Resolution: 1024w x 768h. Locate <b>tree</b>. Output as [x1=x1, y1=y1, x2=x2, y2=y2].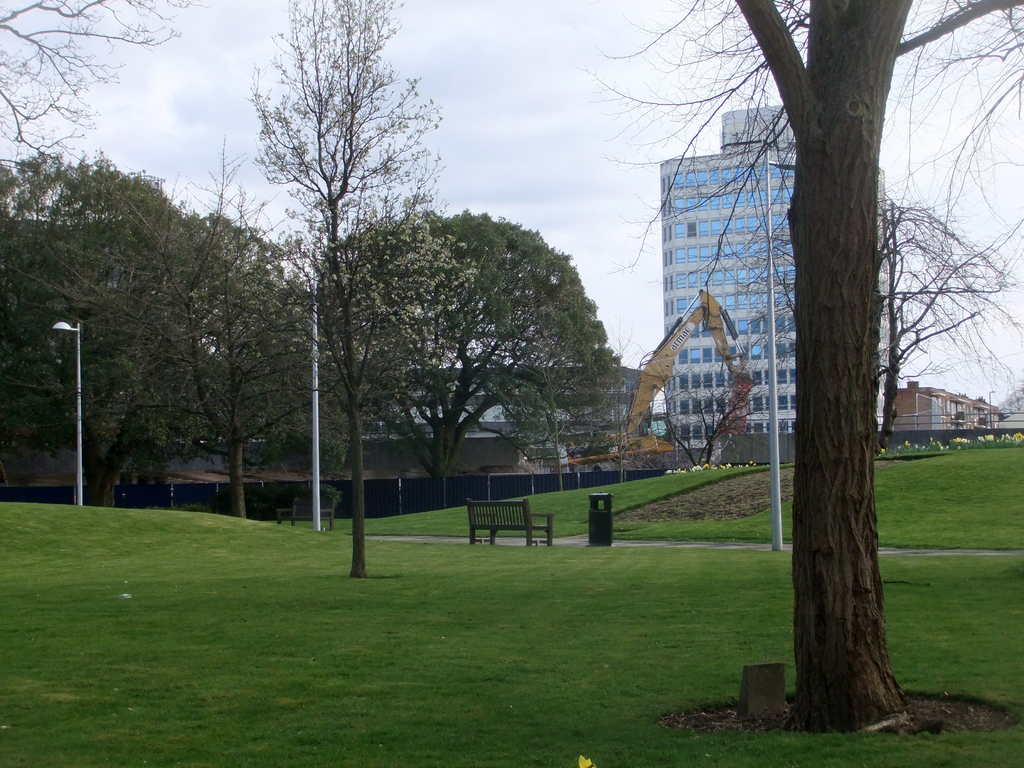
[x1=0, y1=0, x2=202, y2=172].
